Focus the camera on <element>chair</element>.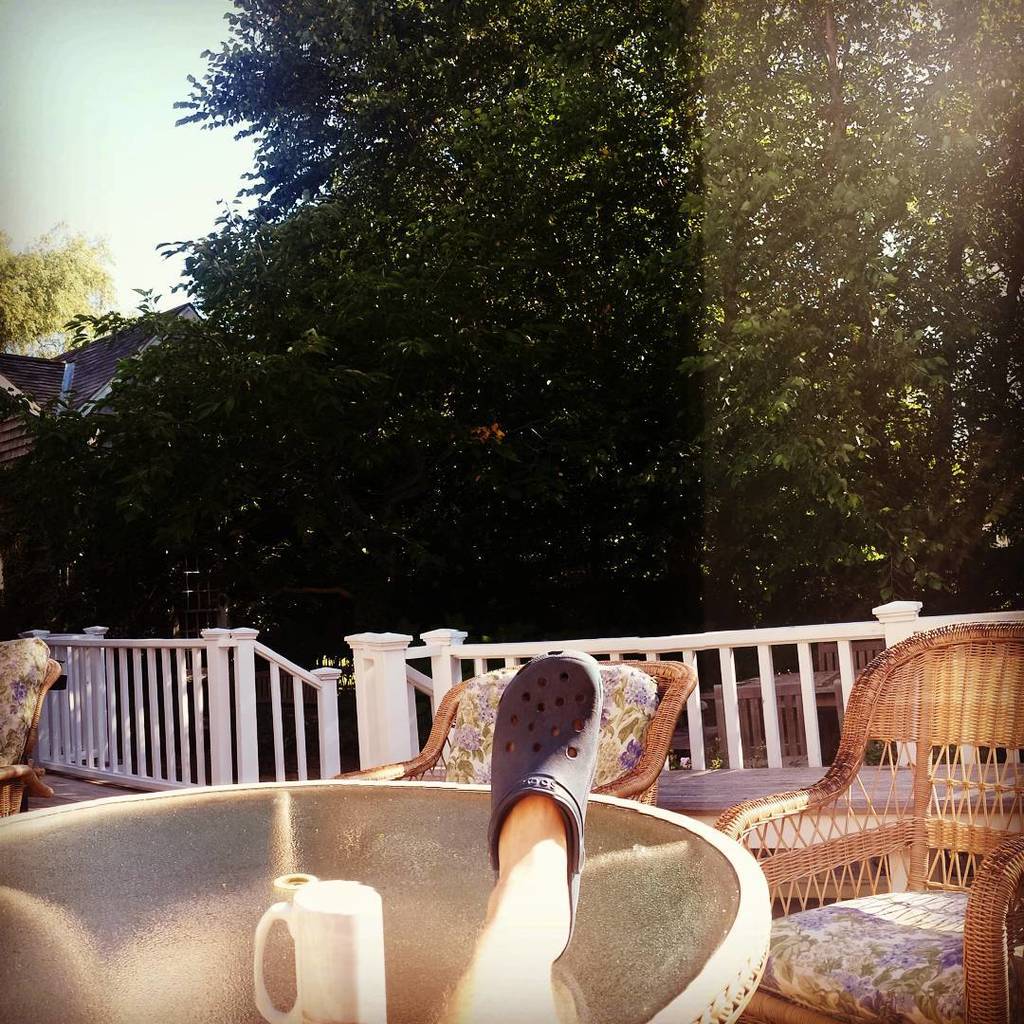
Focus region: crop(0, 635, 53, 828).
